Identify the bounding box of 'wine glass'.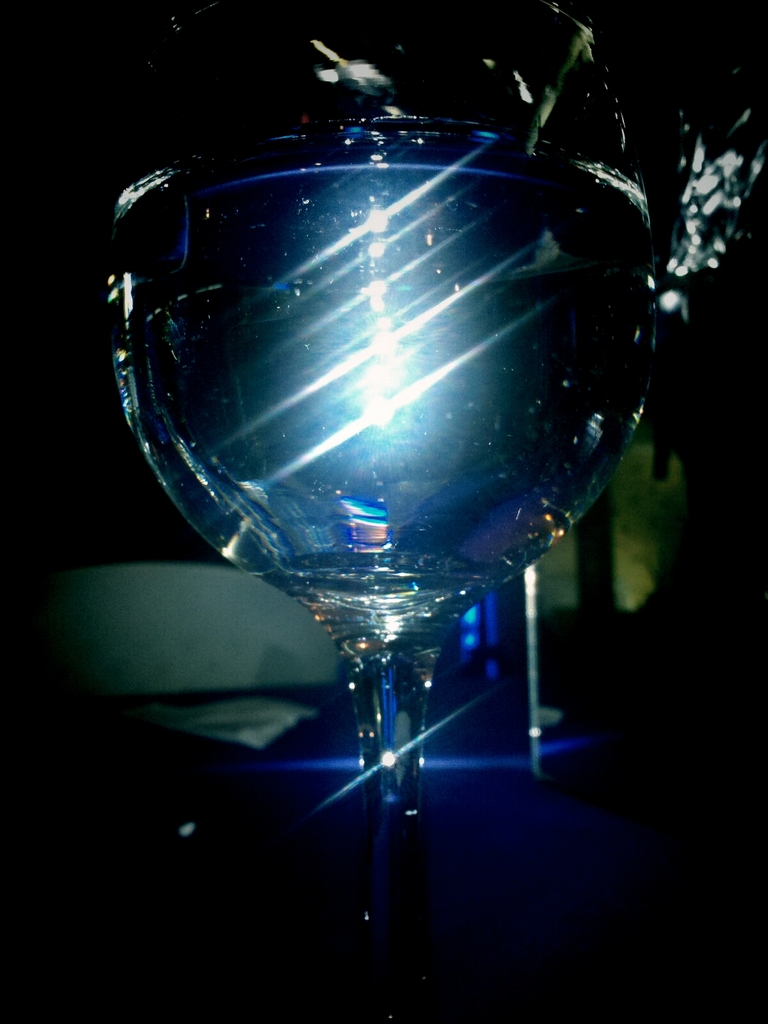
l=106, t=116, r=652, b=929.
